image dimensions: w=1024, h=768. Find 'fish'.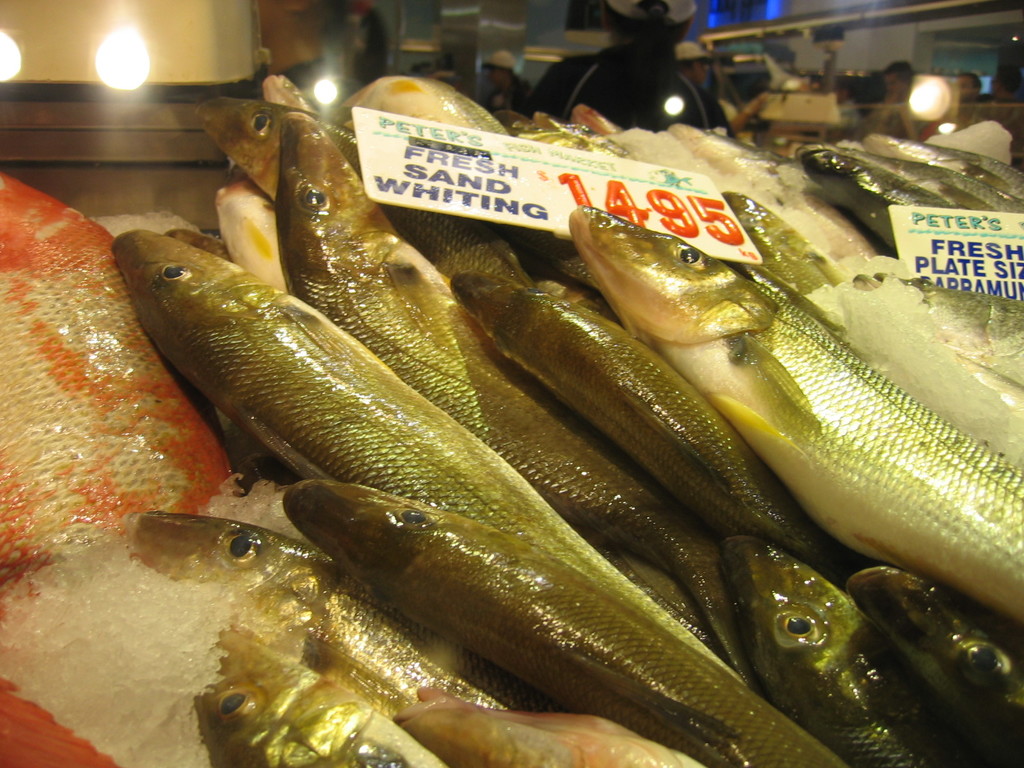
region(195, 623, 445, 767).
